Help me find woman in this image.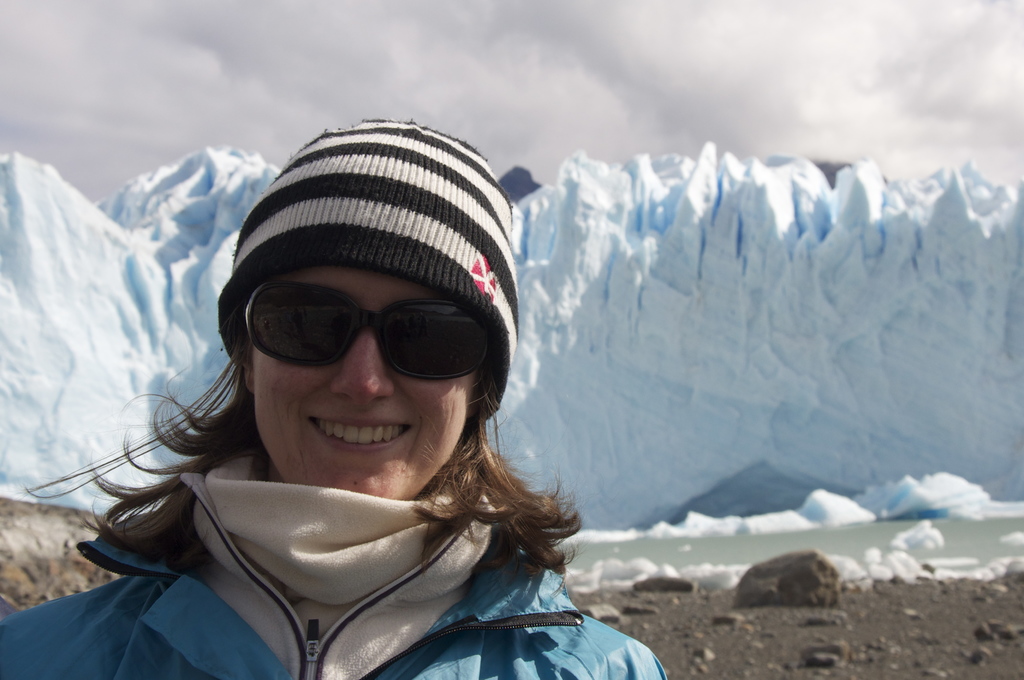
Found it: 51:143:693:672.
